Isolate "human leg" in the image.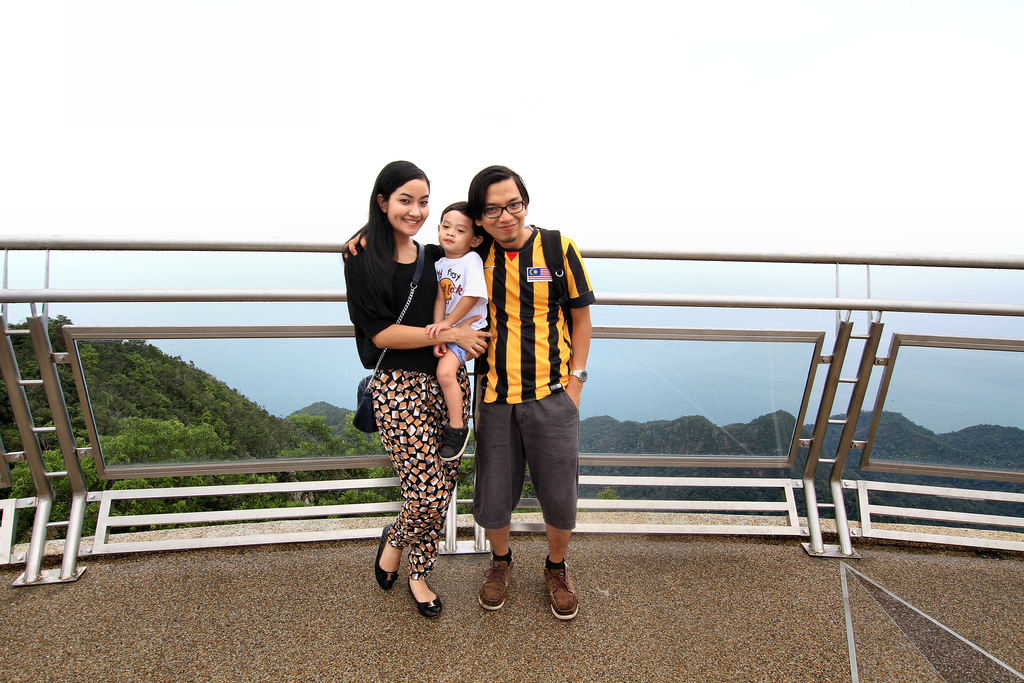
Isolated region: box=[478, 386, 525, 604].
